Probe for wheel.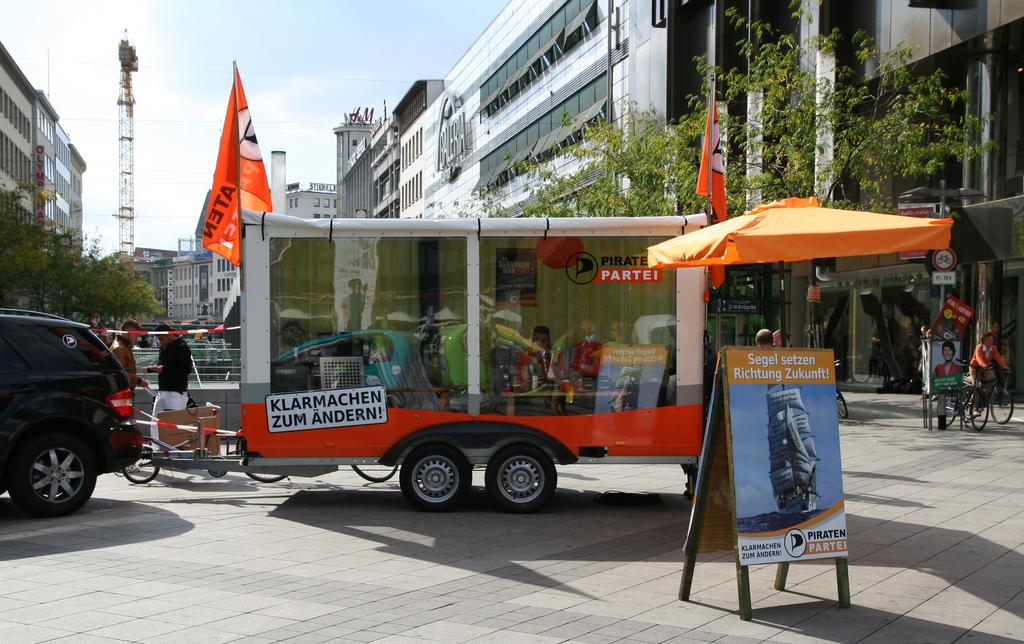
Probe result: BBox(6, 428, 94, 512).
